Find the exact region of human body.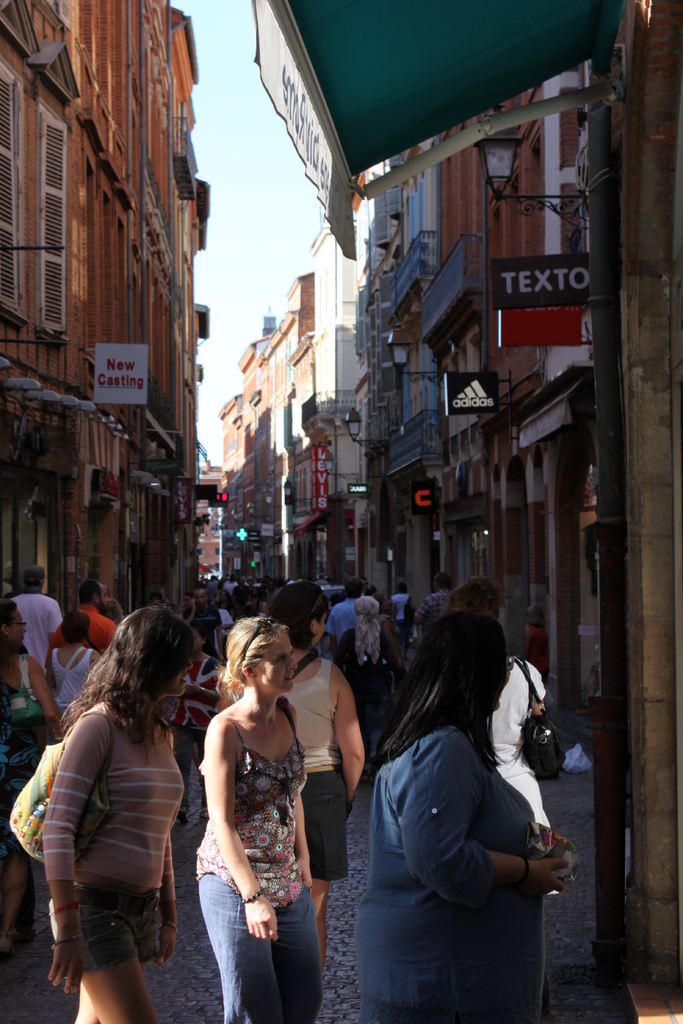
Exact region: (x1=29, y1=619, x2=206, y2=1013).
